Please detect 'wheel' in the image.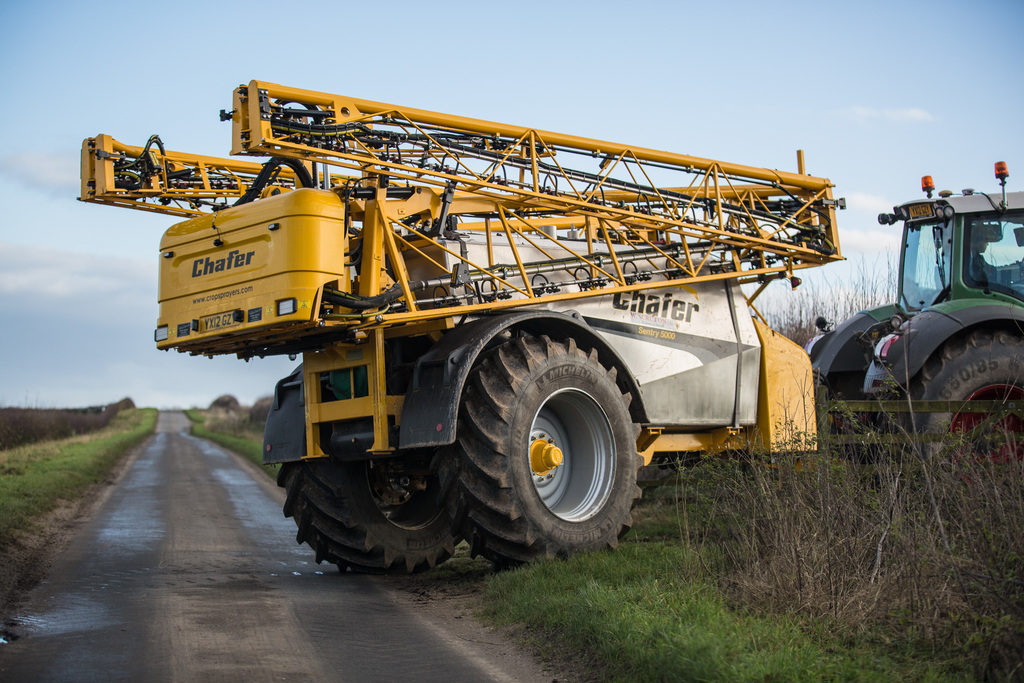
x1=899, y1=329, x2=1023, y2=493.
